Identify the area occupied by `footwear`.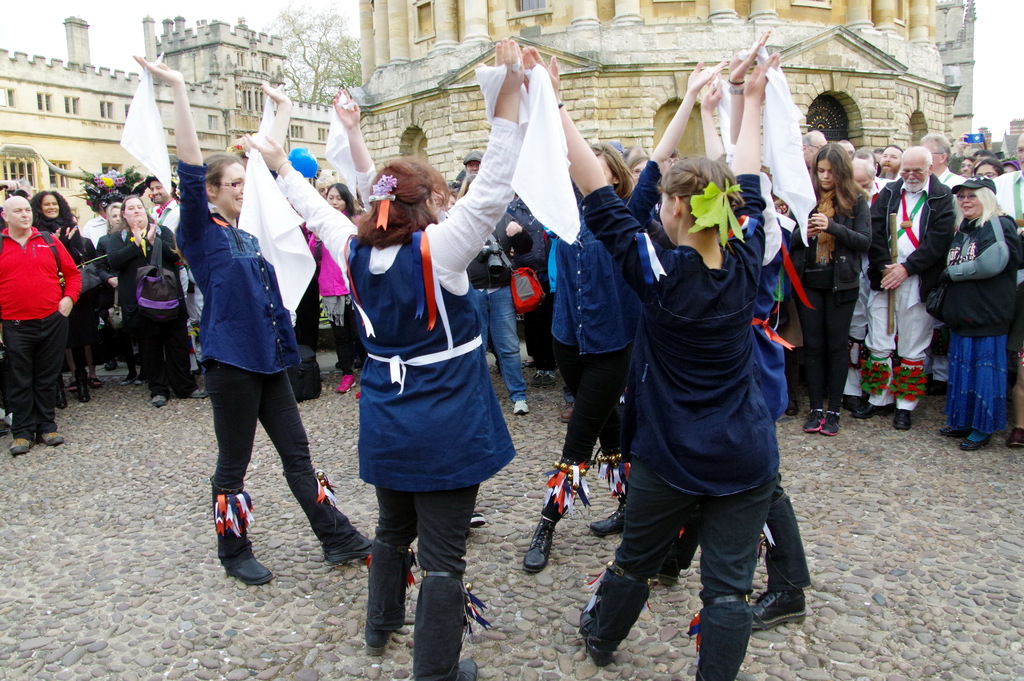
Area: region(514, 401, 528, 414).
